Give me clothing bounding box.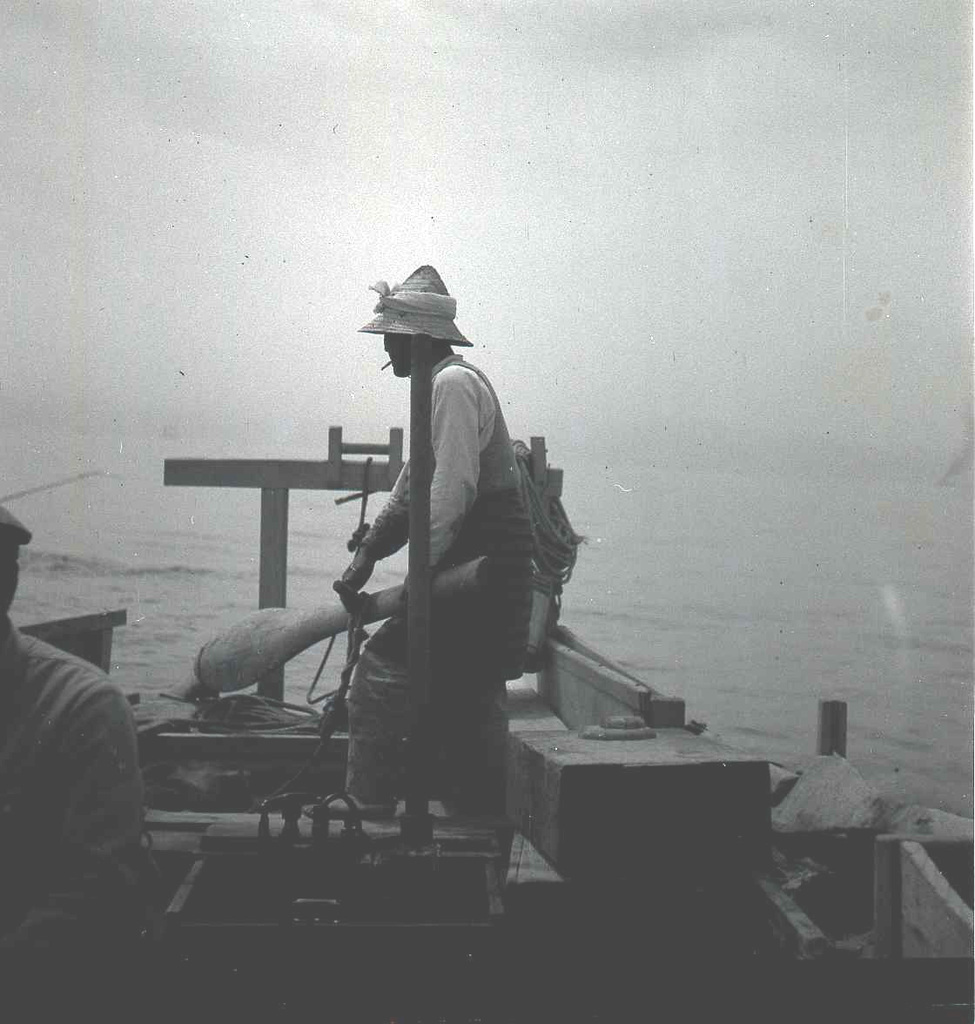
(x1=0, y1=613, x2=158, y2=953).
